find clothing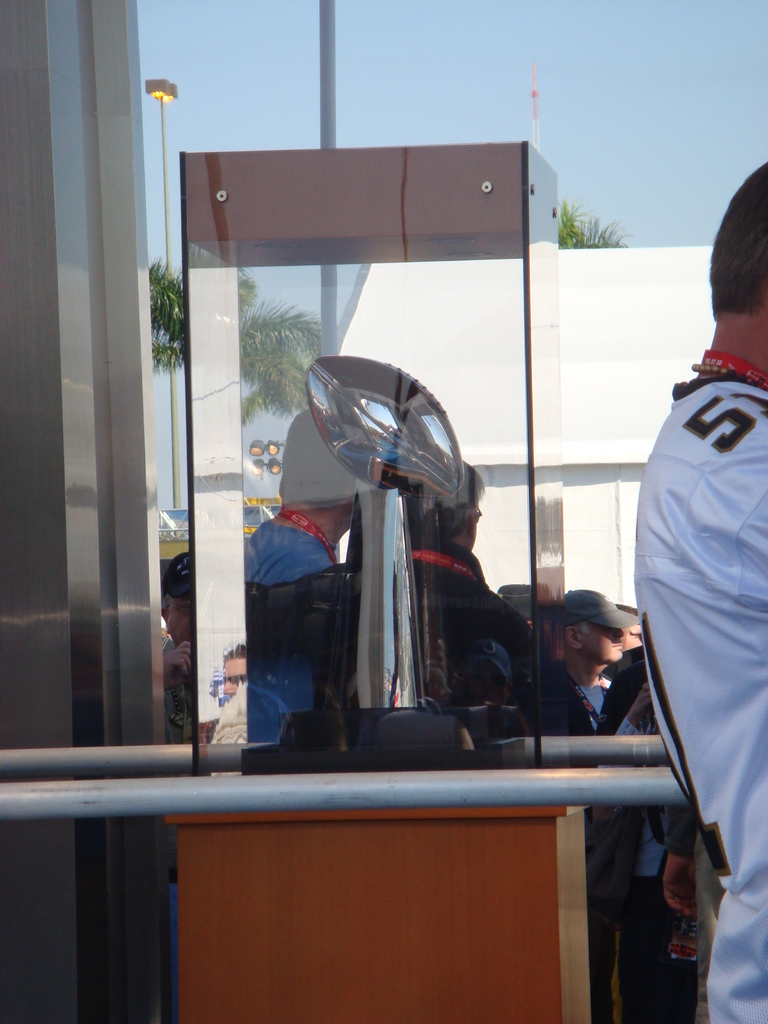
[left=248, top=515, right=328, bottom=734]
